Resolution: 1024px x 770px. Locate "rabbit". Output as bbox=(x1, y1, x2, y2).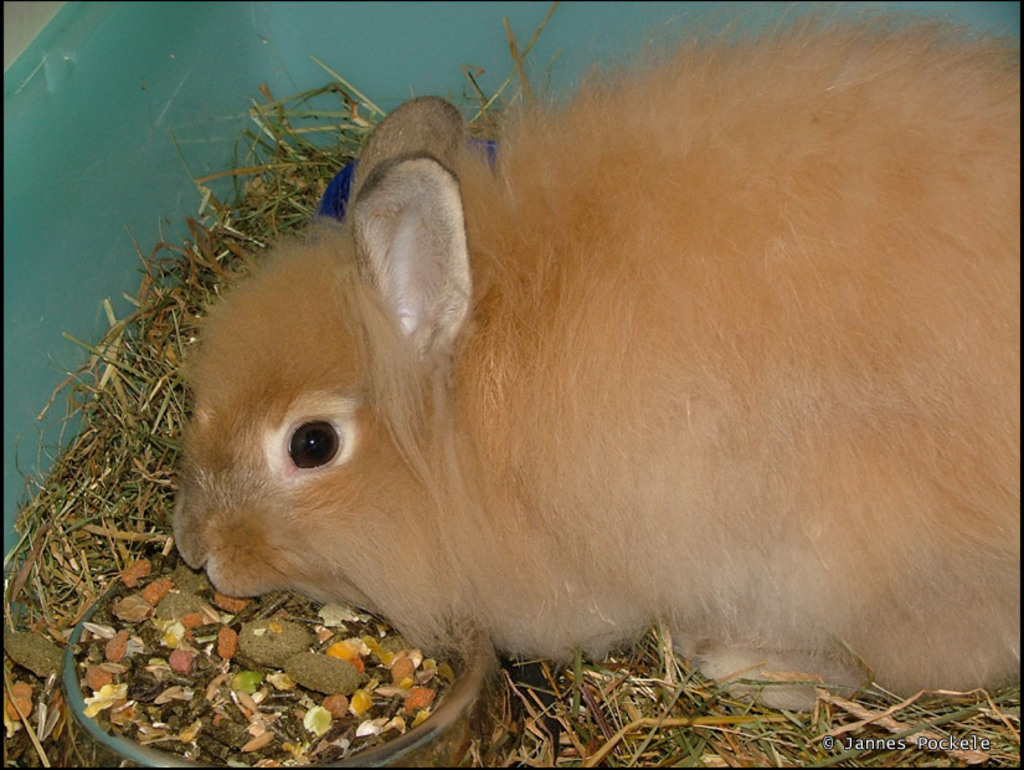
bbox=(165, 2, 1019, 713).
